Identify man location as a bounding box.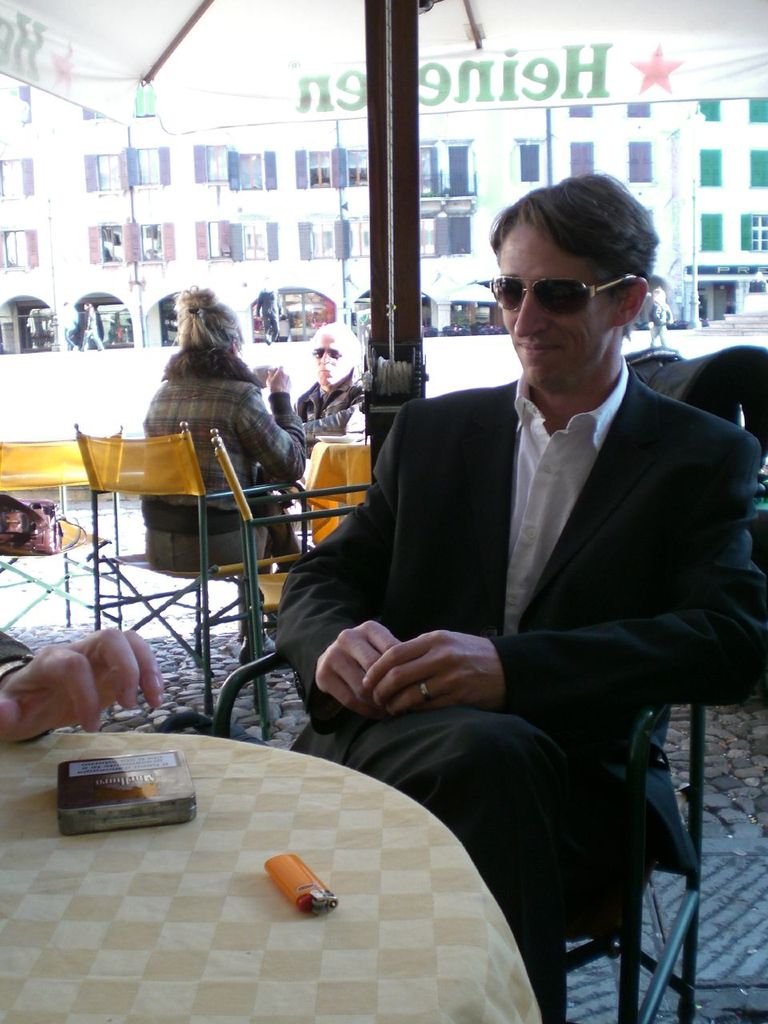
x1=276 y1=328 x2=366 y2=482.
